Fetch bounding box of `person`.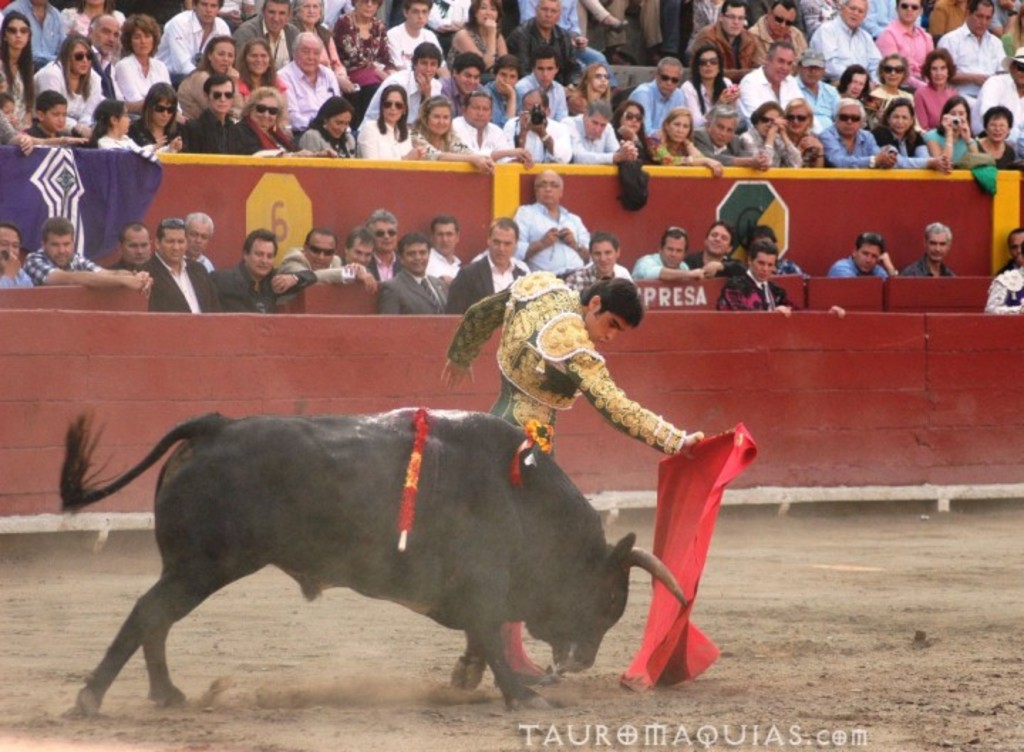
Bbox: {"x1": 994, "y1": 225, "x2": 1023, "y2": 276}.
